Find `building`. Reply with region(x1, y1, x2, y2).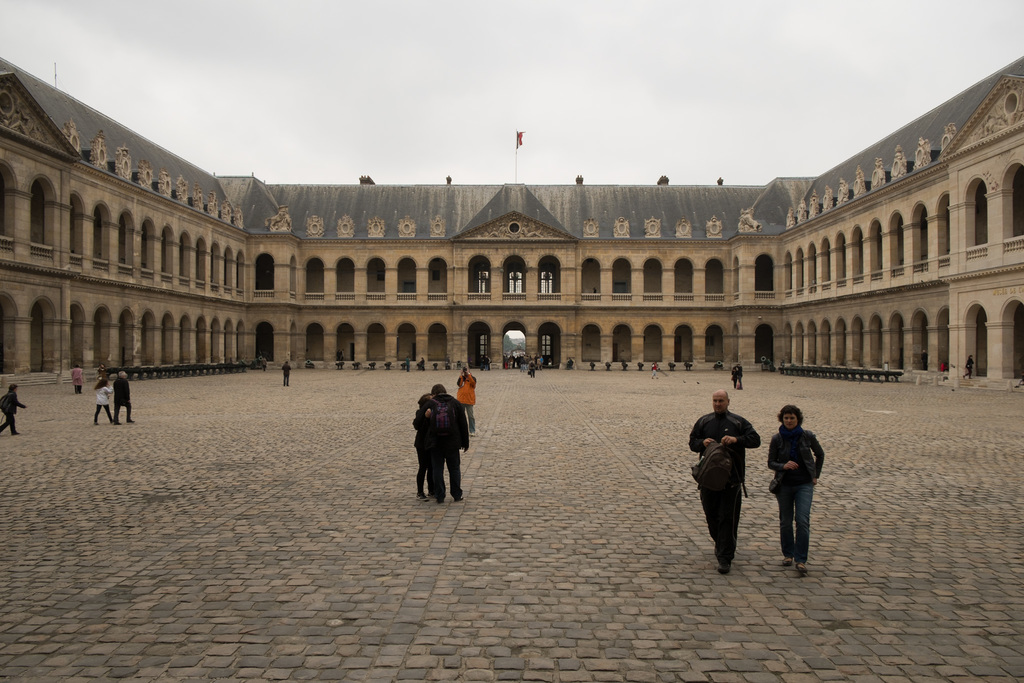
region(0, 52, 1023, 391).
